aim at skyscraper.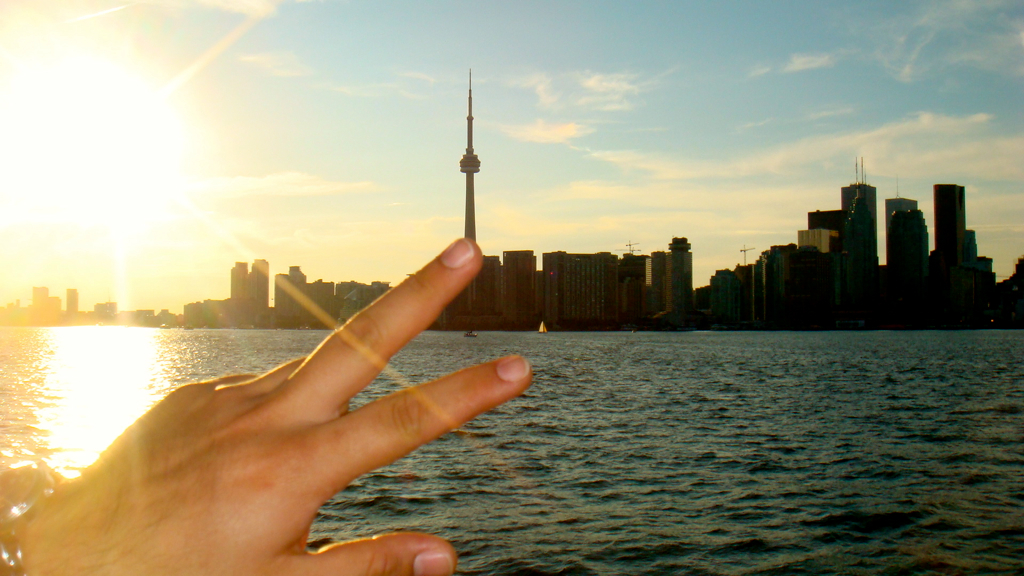
Aimed at <bbox>495, 245, 538, 330</bbox>.
